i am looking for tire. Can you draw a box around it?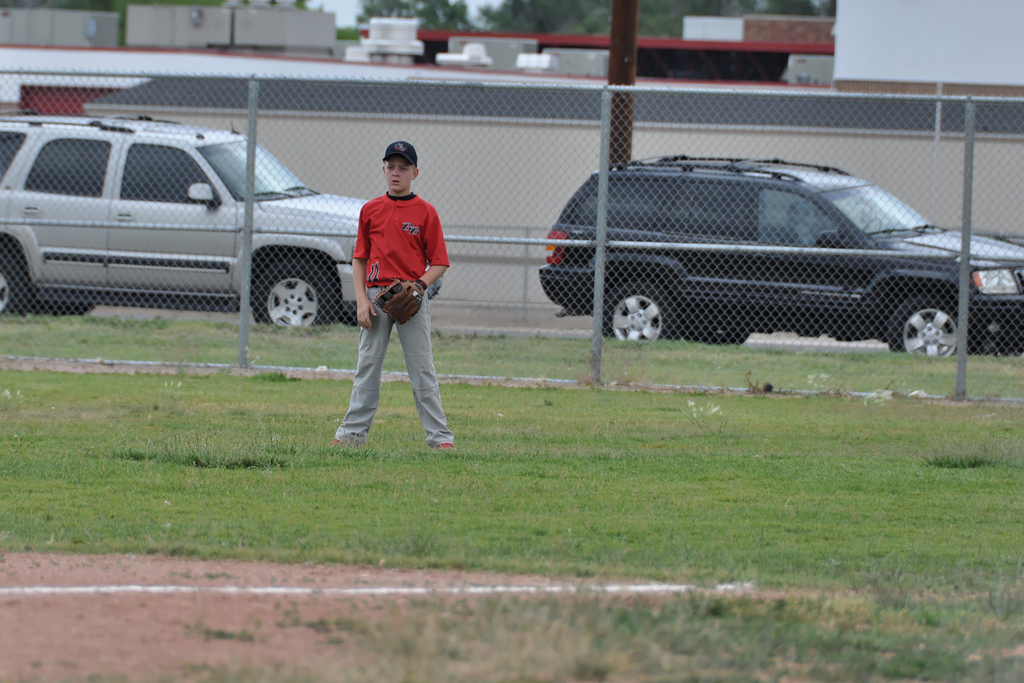
Sure, the bounding box is [600, 279, 681, 347].
